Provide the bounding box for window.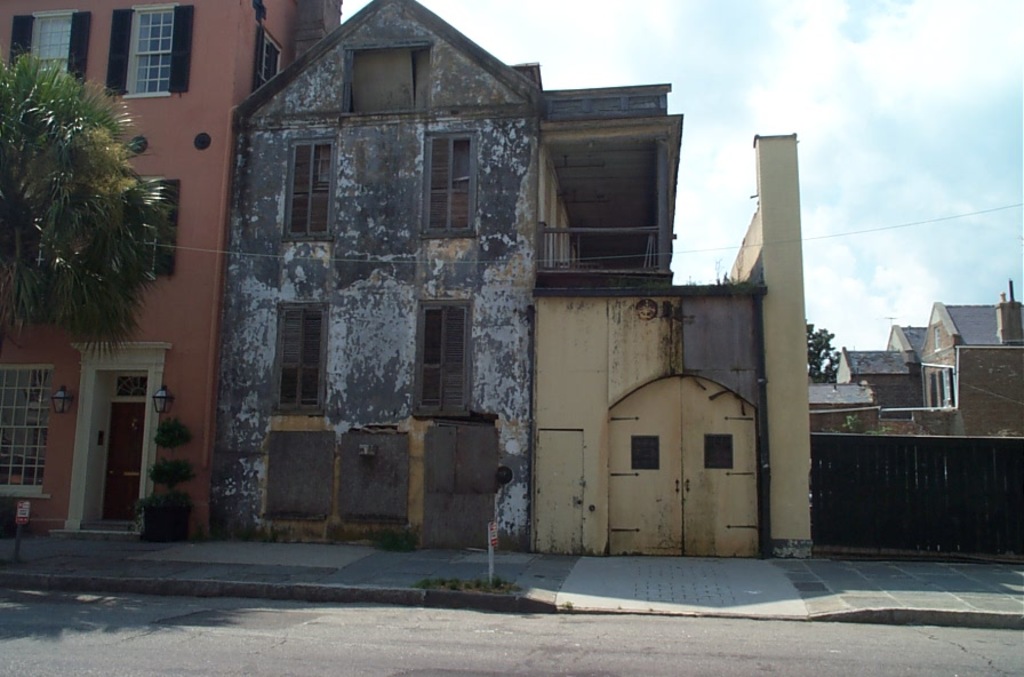
(279, 306, 322, 415).
